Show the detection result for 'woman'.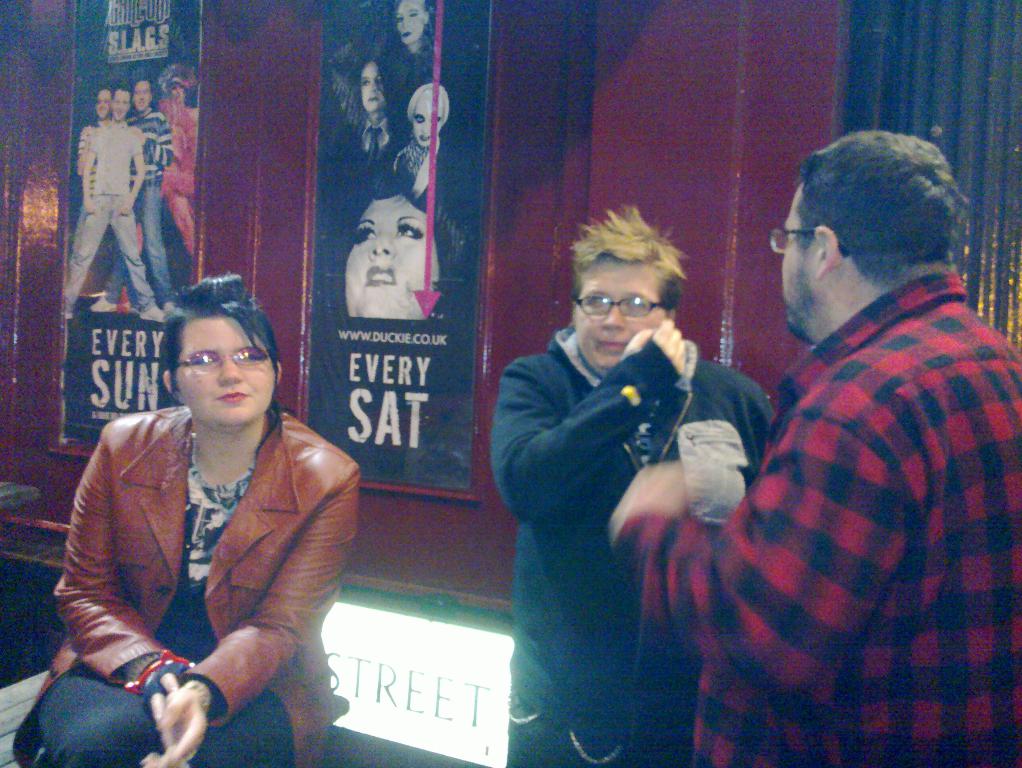
box=[386, 76, 458, 204].
